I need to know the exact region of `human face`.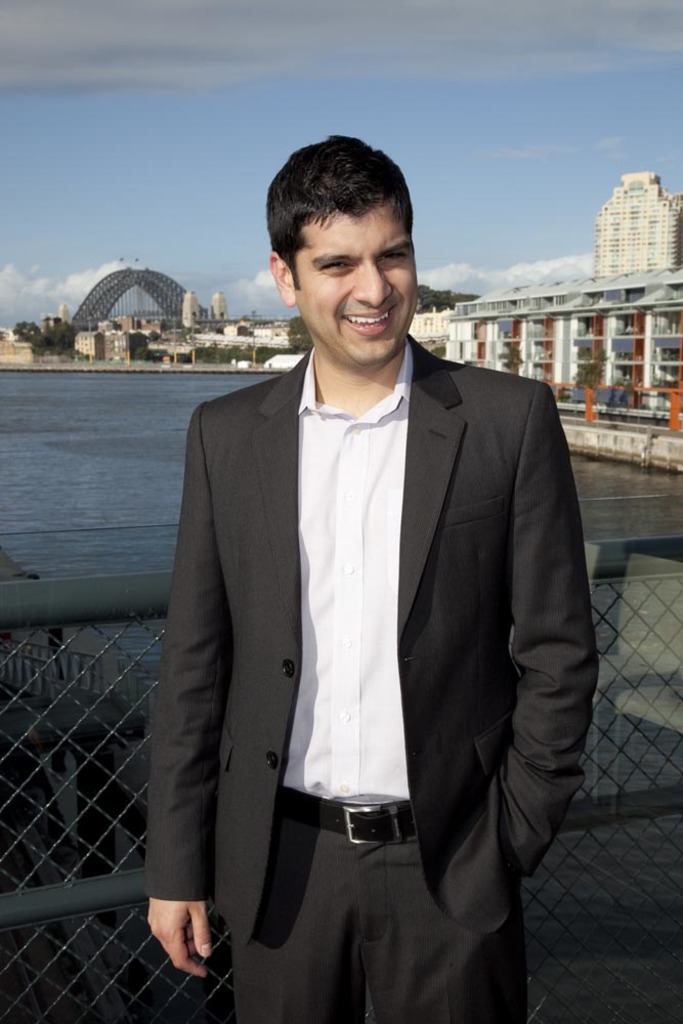
Region: <region>284, 205, 417, 362</region>.
